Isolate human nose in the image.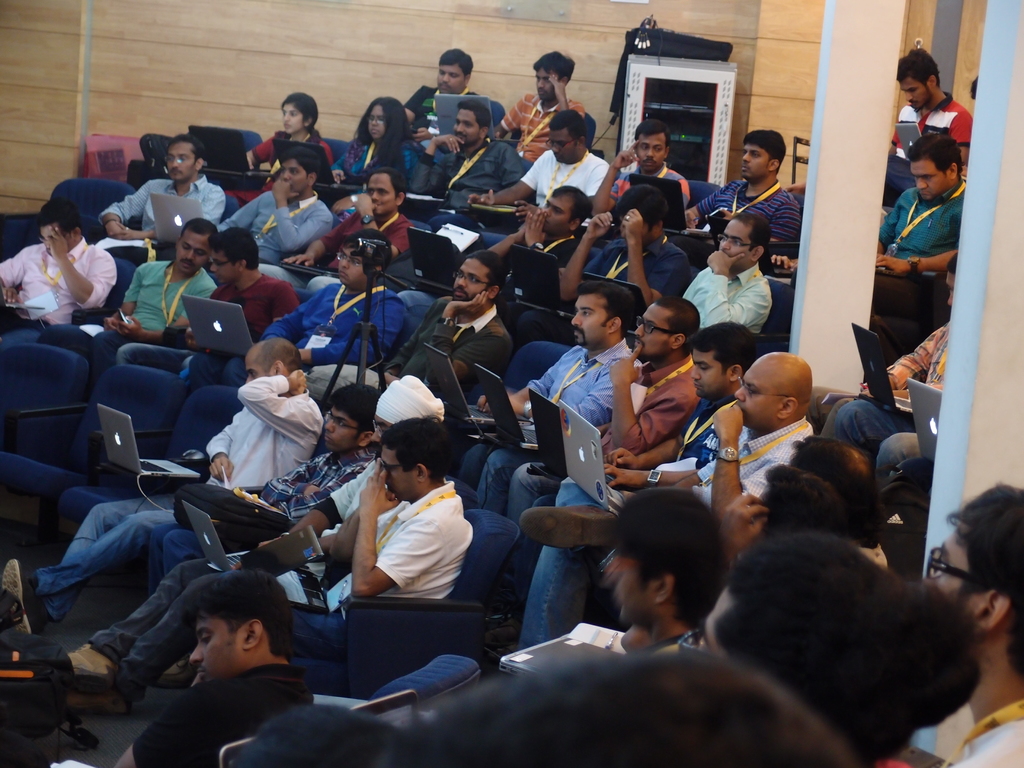
Isolated region: 182 249 193 260.
